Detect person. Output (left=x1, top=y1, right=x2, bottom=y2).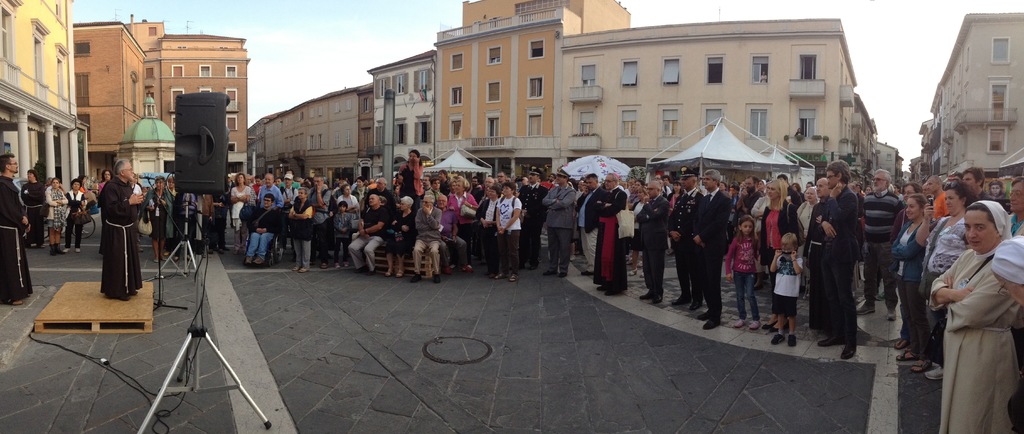
(left=252, top=174, right=285, bottom=209).
